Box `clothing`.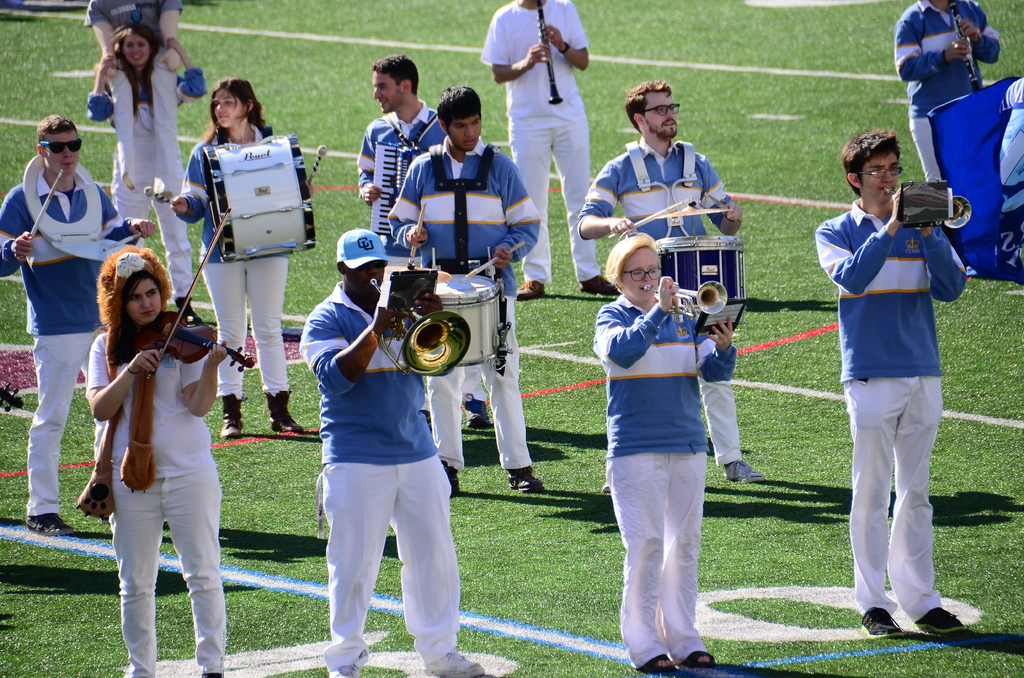
bbox(475, 0, 602, 284).
